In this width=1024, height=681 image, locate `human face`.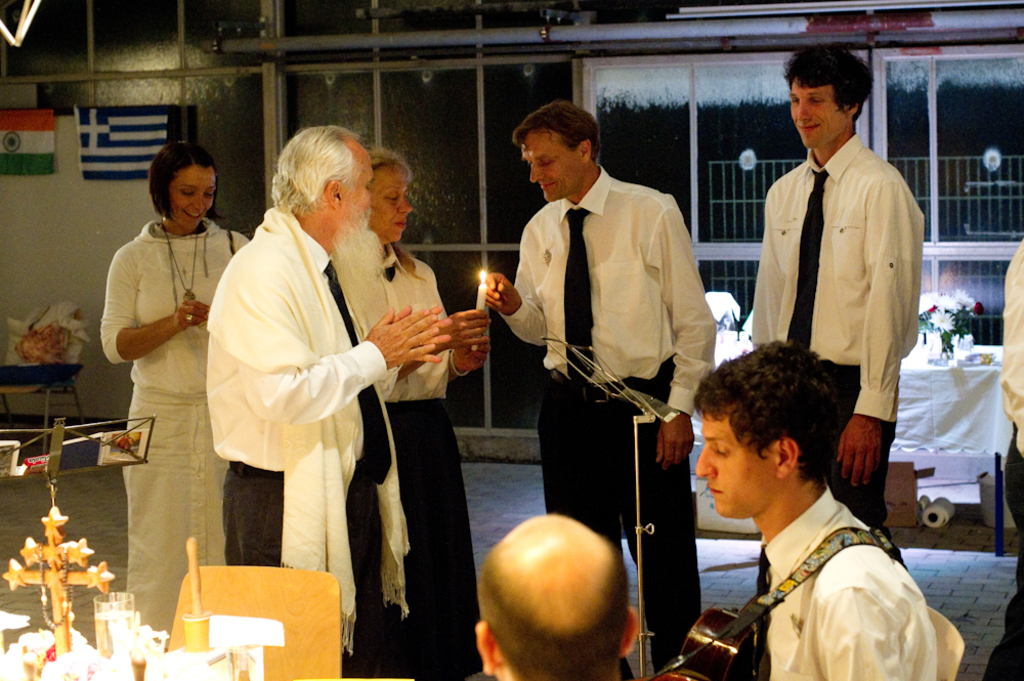
Bounding box: {"x1": 695, "y1": 410, "x2": 775, "y2": 518}.
